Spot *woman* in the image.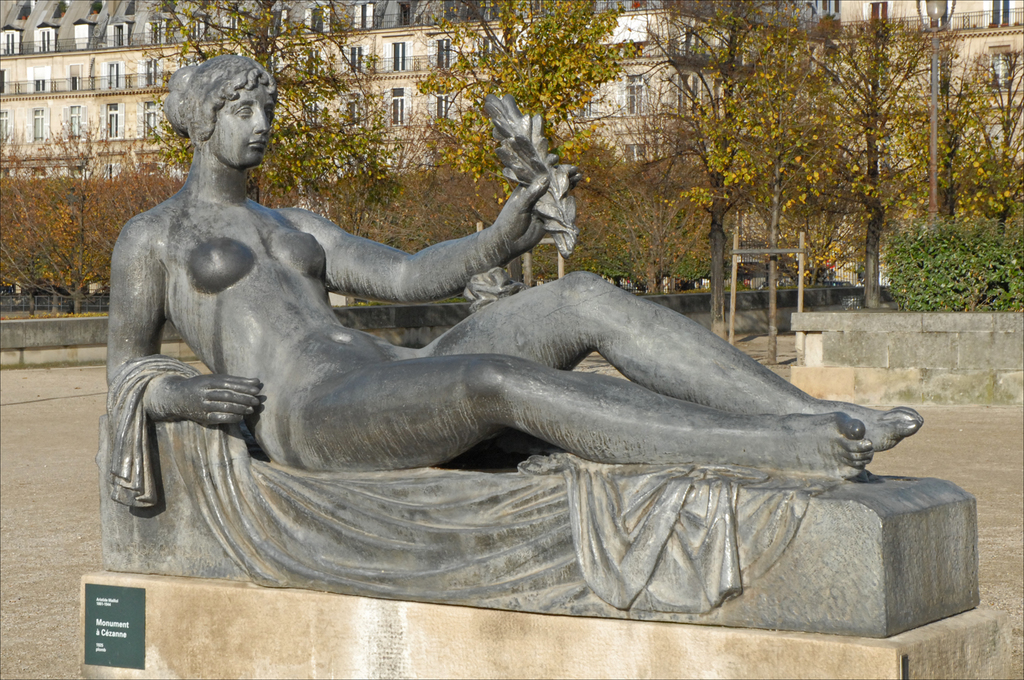
*woman* found at box(102, 52, 915, 508).
